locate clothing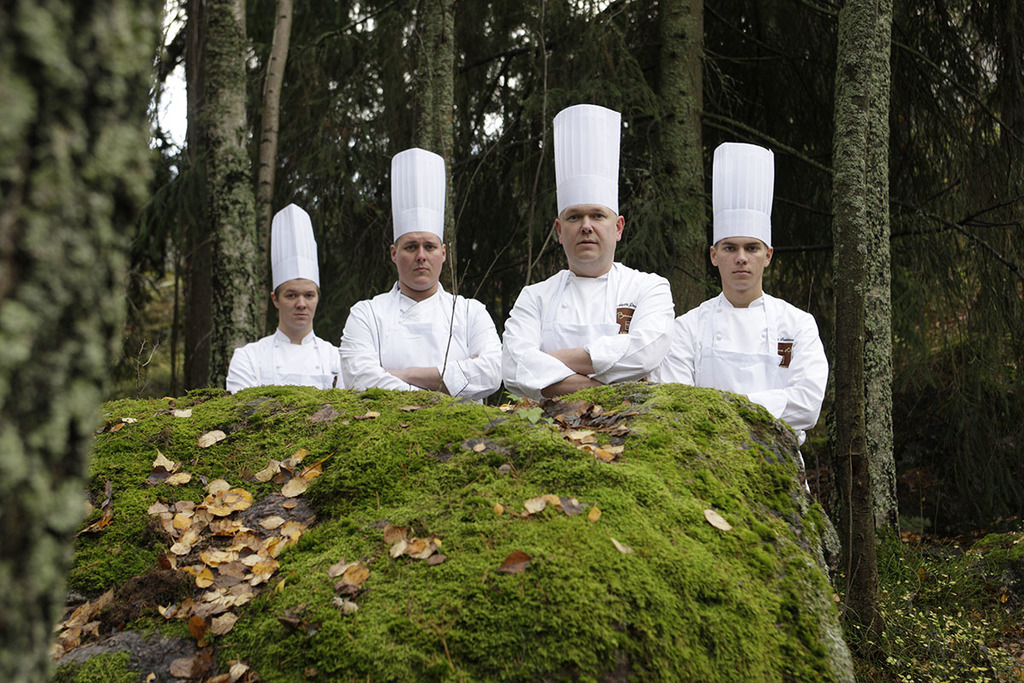
bbox=[504, 257, 673, 405]
